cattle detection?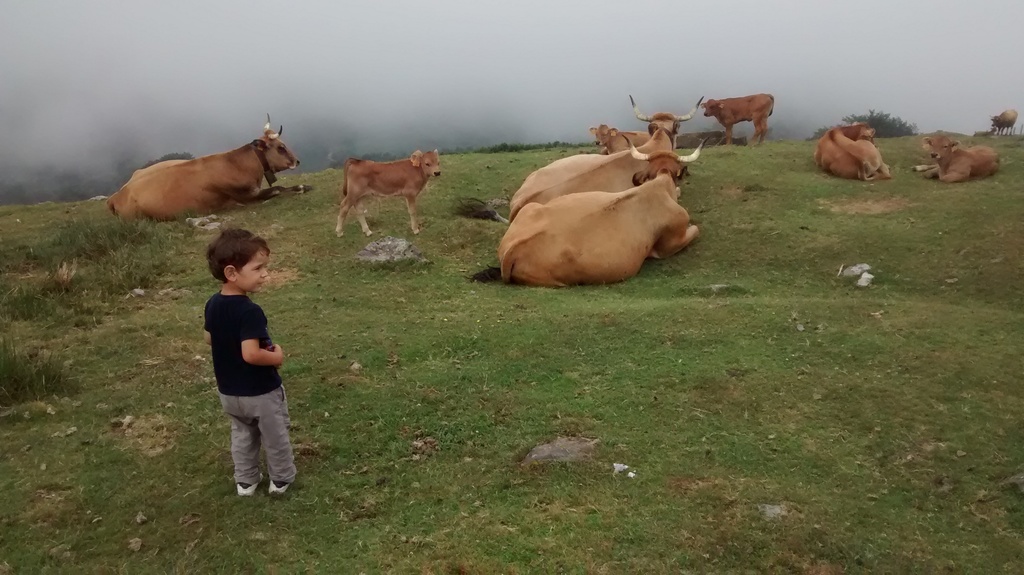
pyautogui.locateOnScreen(335, 150, 442, 237)
